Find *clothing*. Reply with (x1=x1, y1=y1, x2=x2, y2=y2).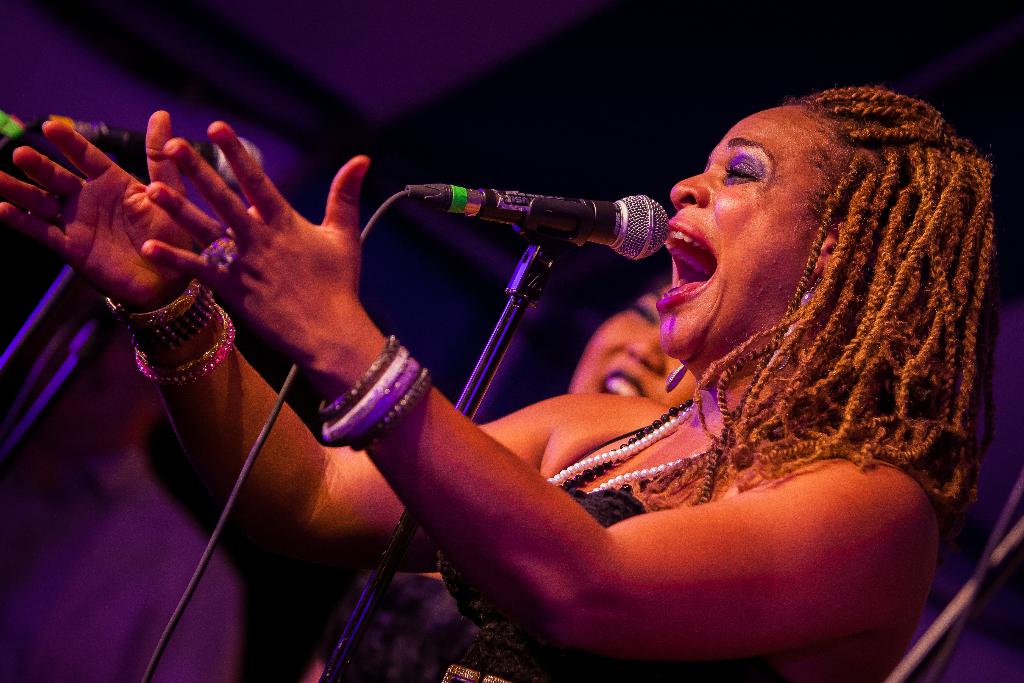
(x1=360, y1=396, x2=802, y2=682).
